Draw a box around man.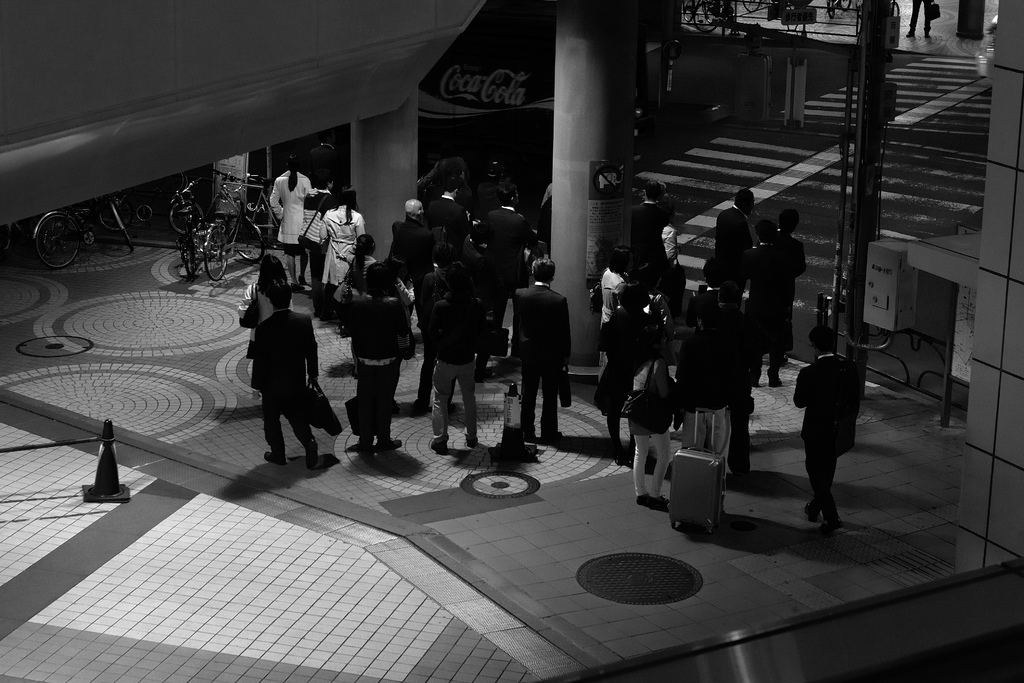
crop(790, 333, 876, 527).
